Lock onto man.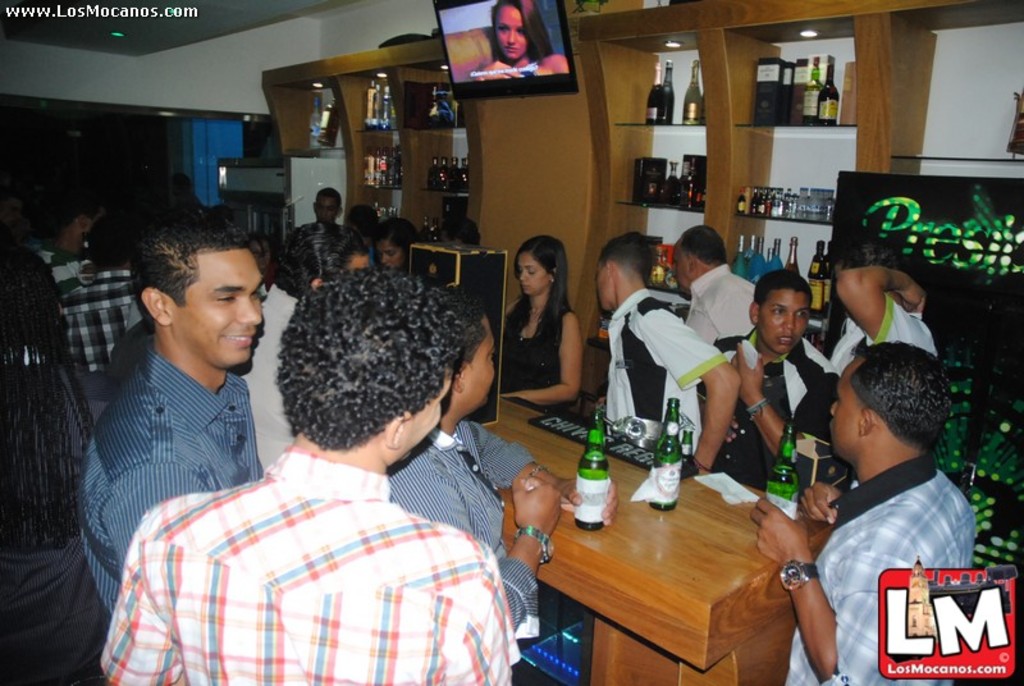
Locked: (826,257,942,378).
